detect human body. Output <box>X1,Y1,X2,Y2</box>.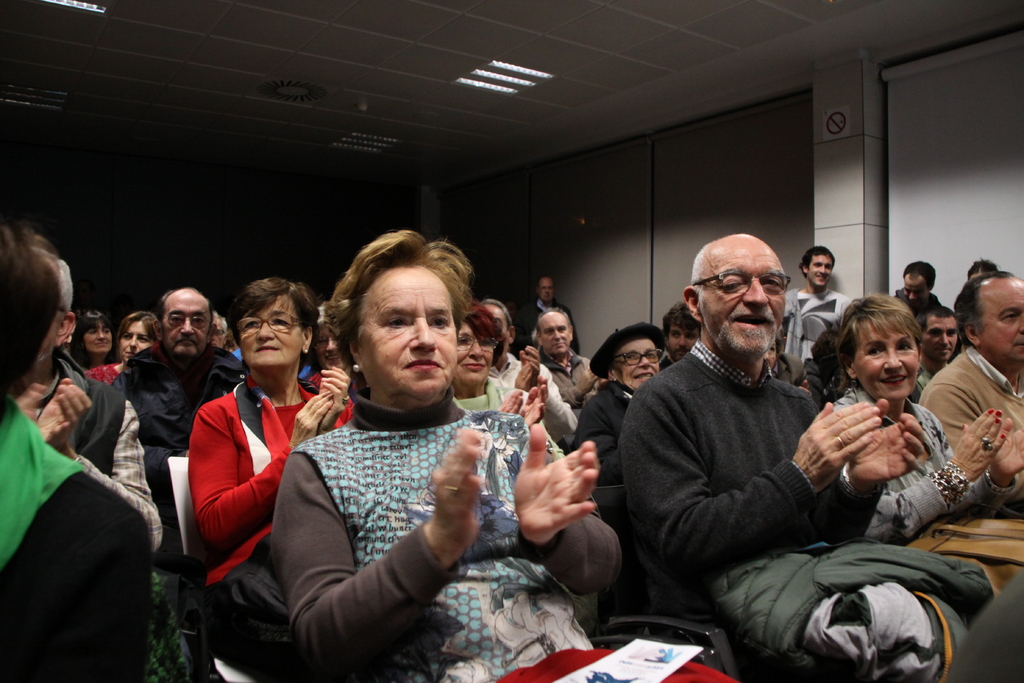
<box>628,241,914,663</box>.
